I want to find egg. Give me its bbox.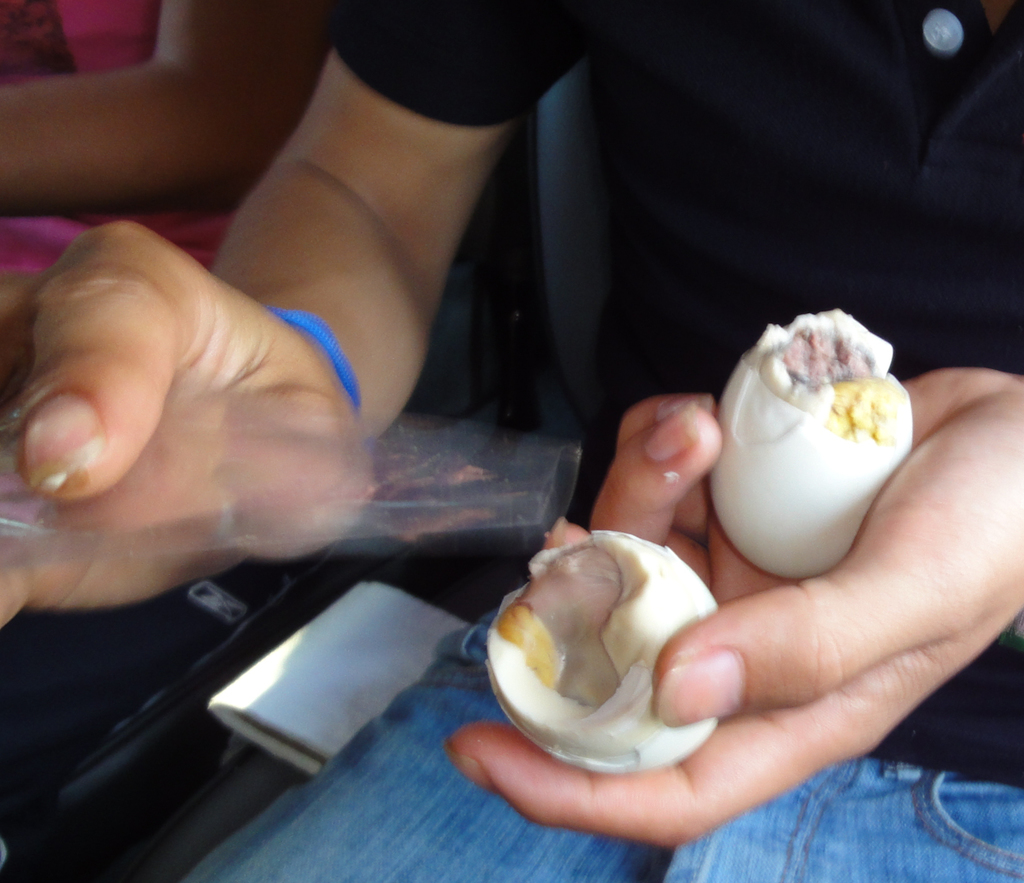
709/305/906/582.
